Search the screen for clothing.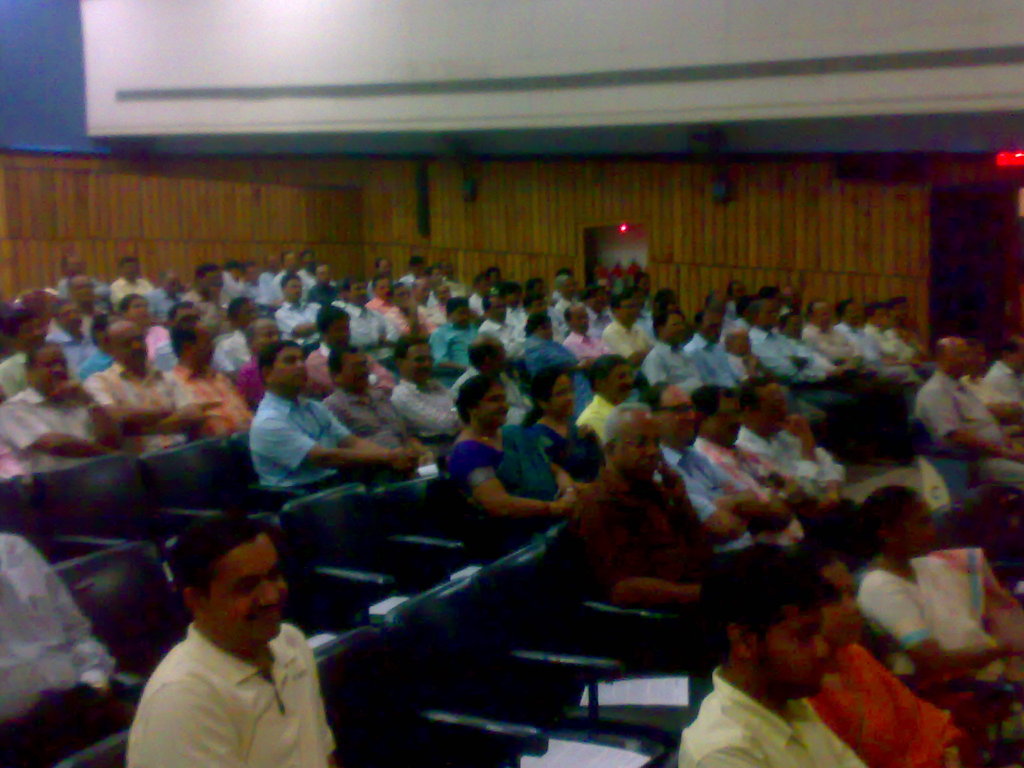
Found at box=[806, 630, 962, 753].
